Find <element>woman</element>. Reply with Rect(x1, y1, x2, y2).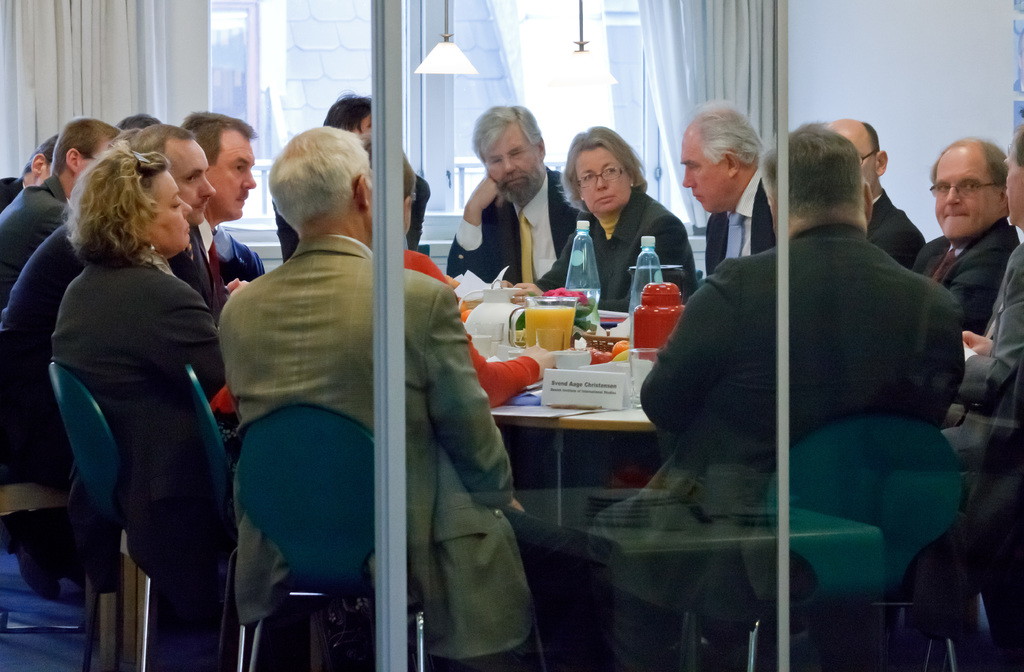
Rect(558, 138, 682, 316).
